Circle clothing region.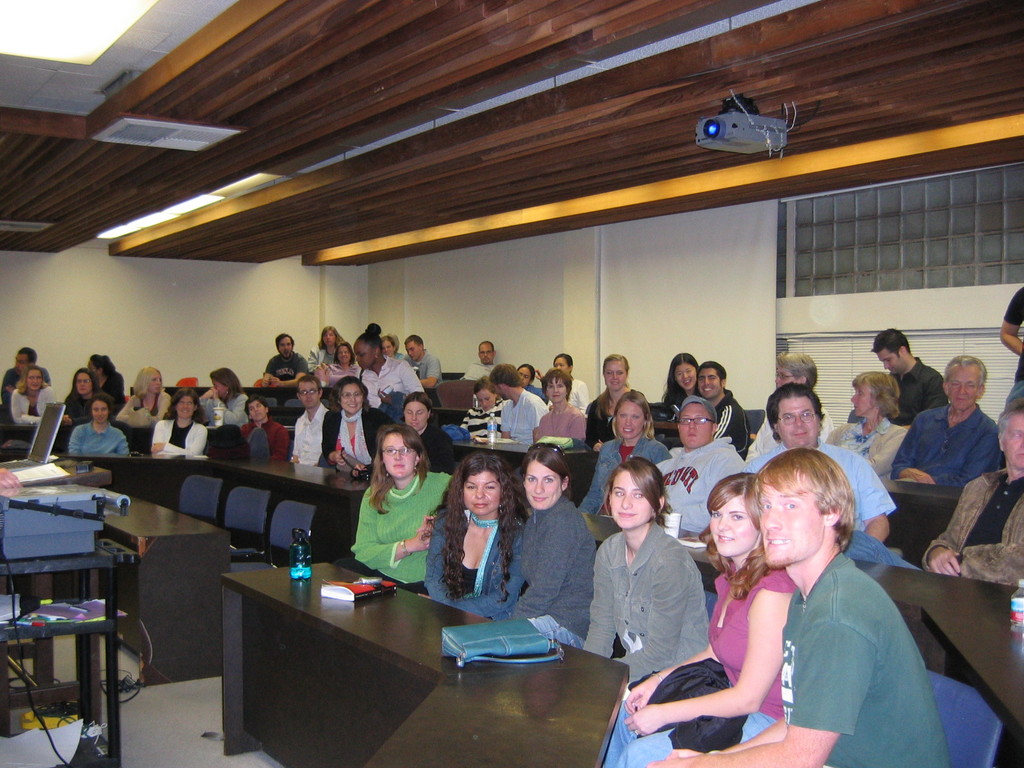
Region: (505,495,596,650).
